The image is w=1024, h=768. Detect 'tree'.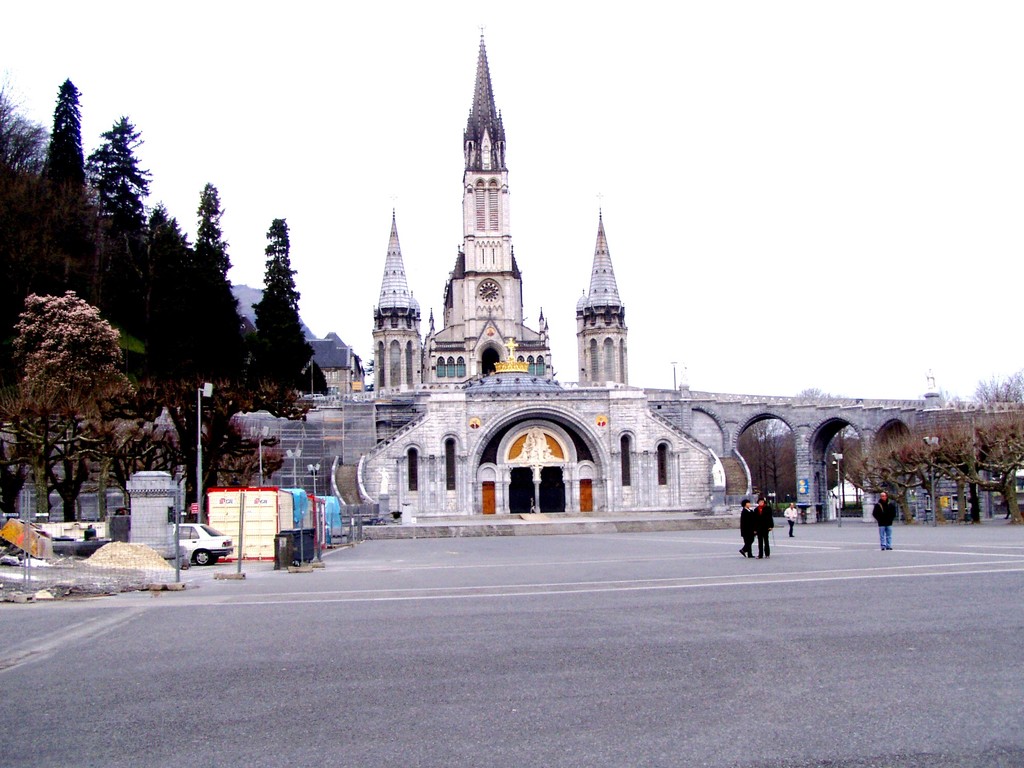
Detection: [0,276,129,541].
